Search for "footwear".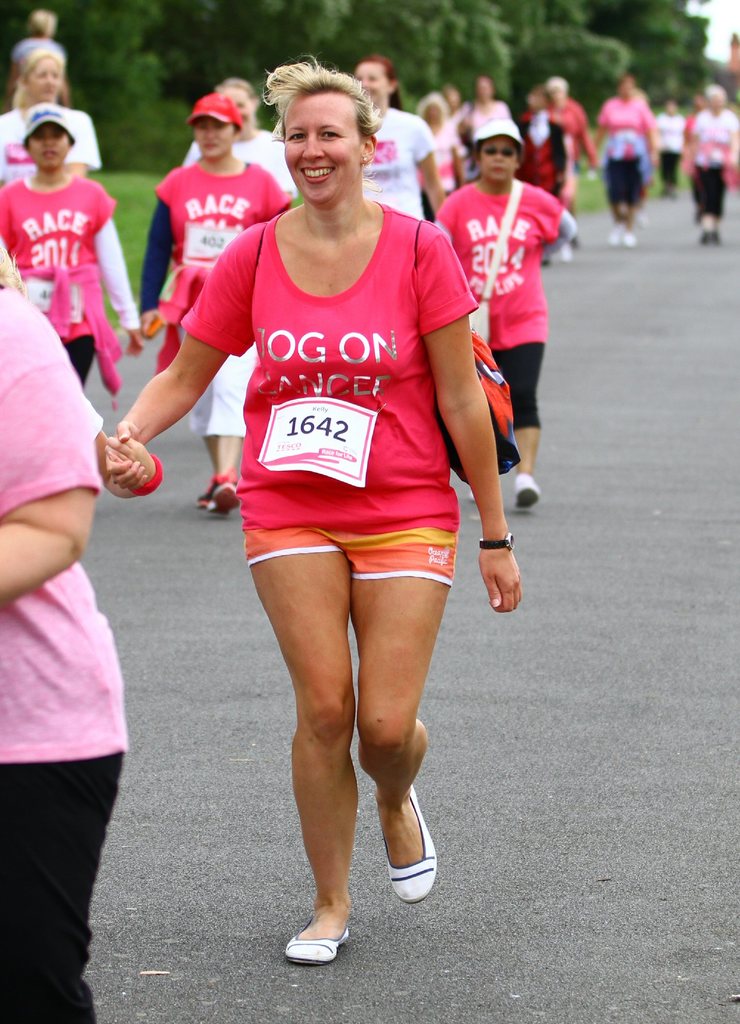
Found at <region>707, 223, 718, 238</region>.
